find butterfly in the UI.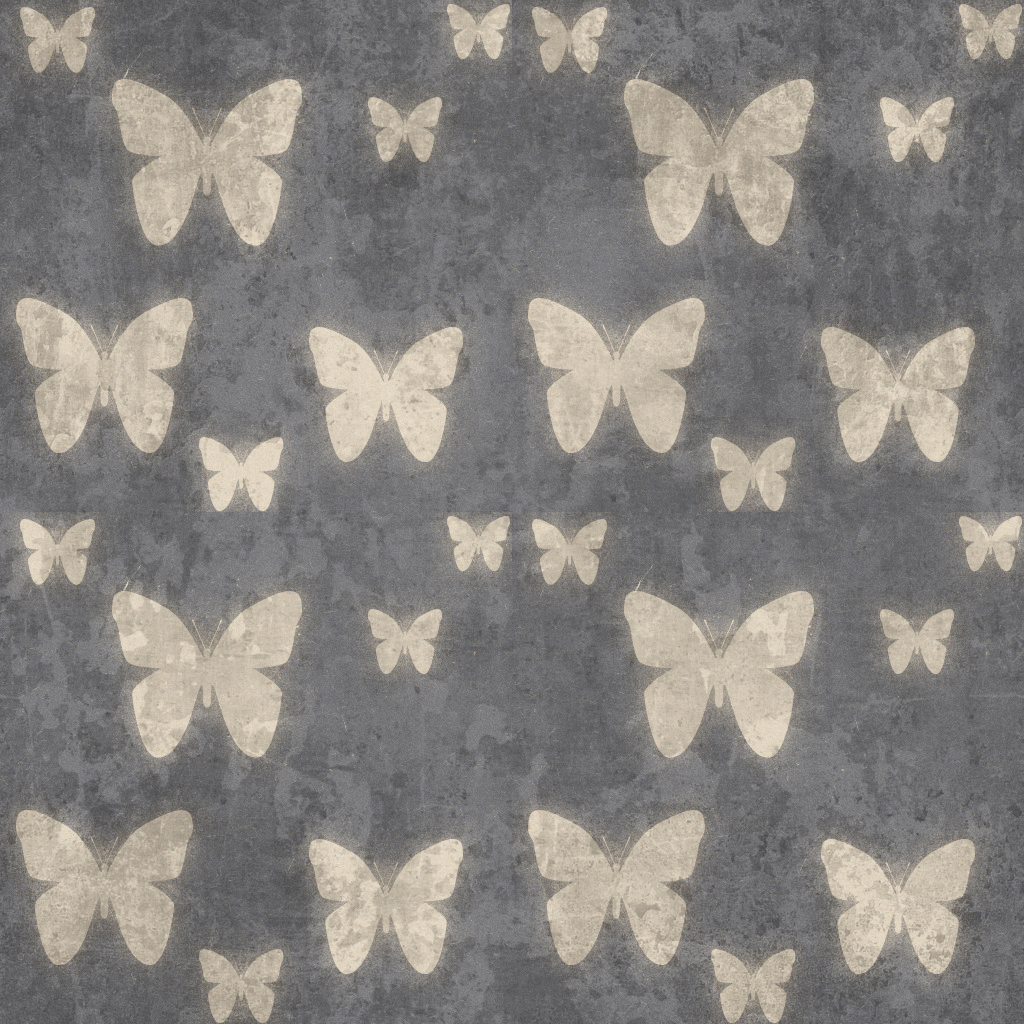
UI element at bbox(447, 515, 511, 577).
